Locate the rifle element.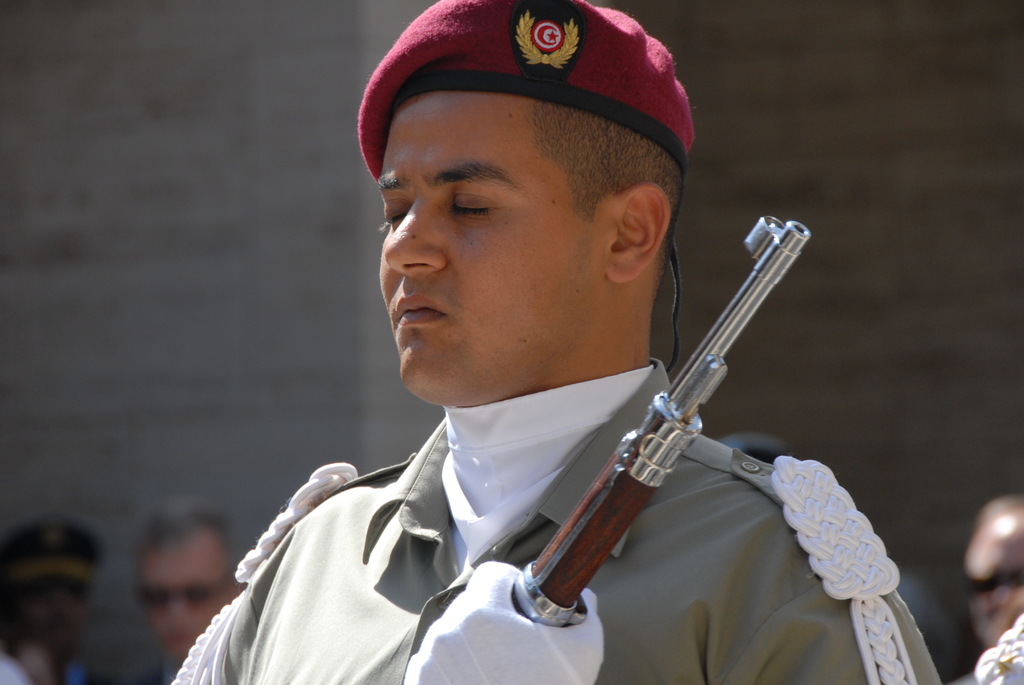
Element bbox: 512:214:807:627.
